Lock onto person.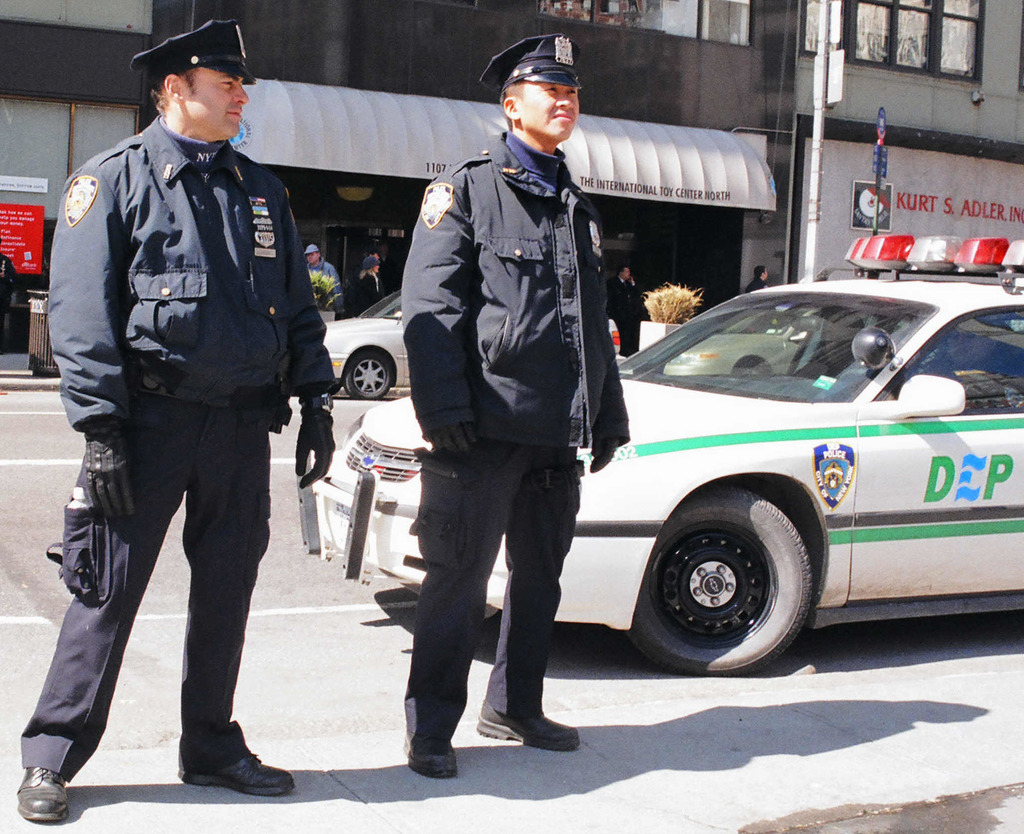
Locked: (x1=307, y1=238, x2=344, y2=318).
